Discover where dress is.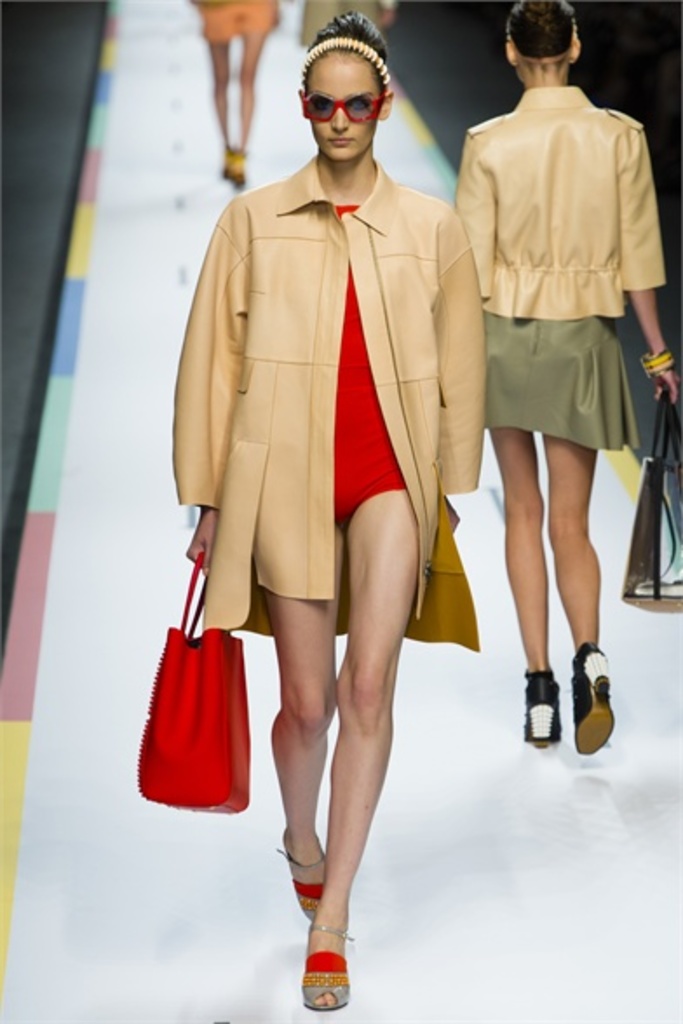
Discovered at box=[314, 197, 409, 533].
